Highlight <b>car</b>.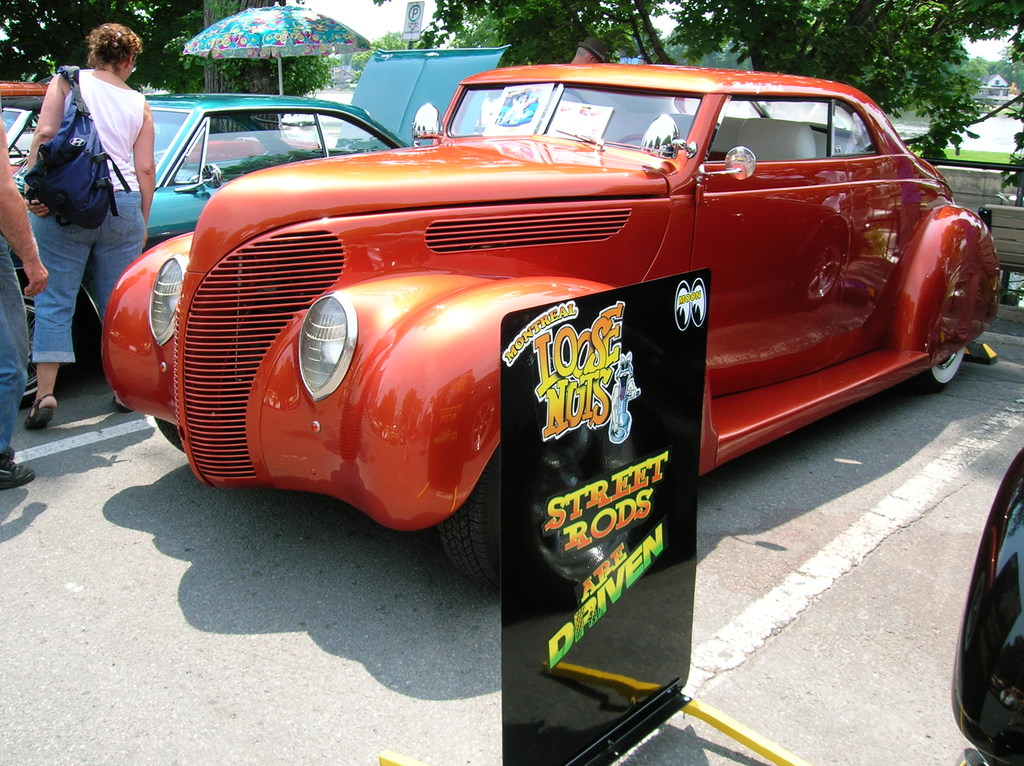
Highlighted region: 0:77:68:180.
